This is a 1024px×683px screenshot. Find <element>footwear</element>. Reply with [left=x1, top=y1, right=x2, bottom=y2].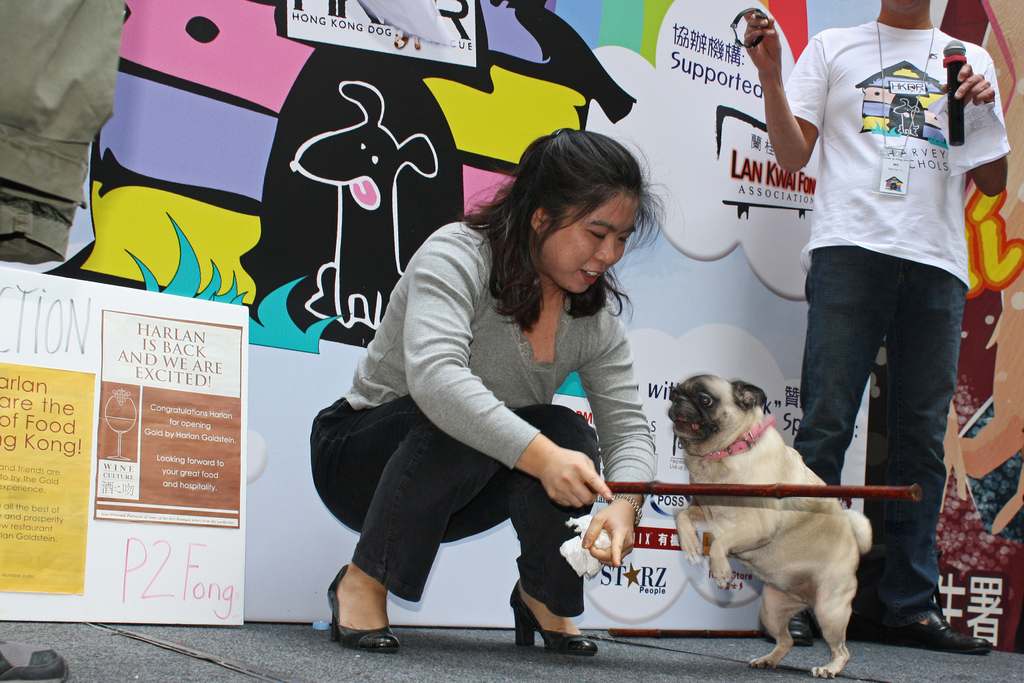
[left=845, top=594, right=998, bottom=654].
